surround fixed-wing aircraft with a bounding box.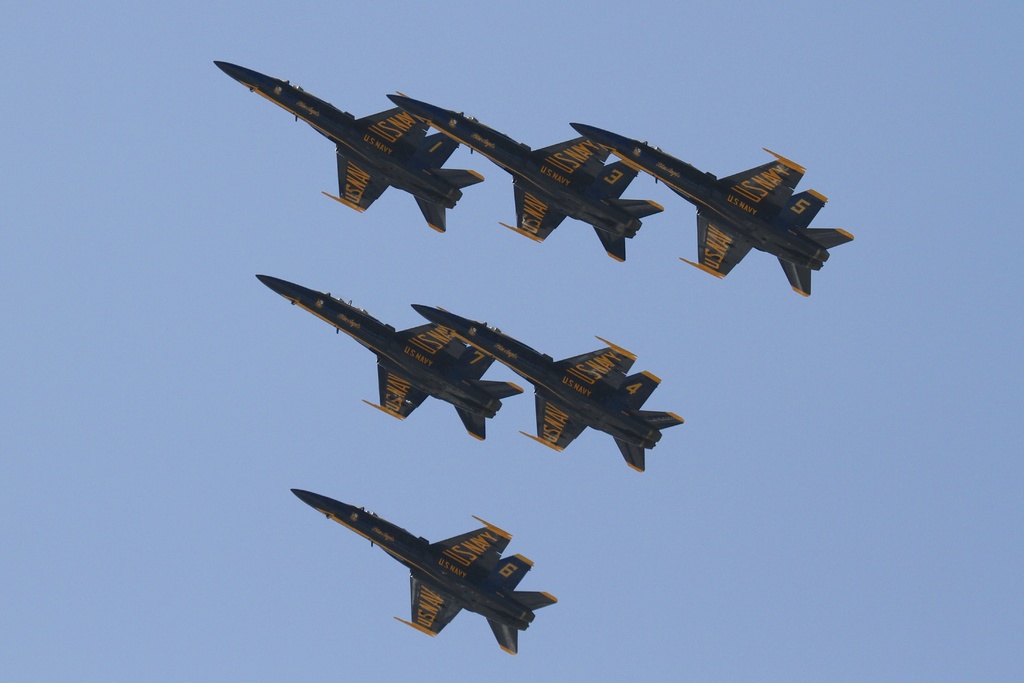
[279, 479, 563, 653].
